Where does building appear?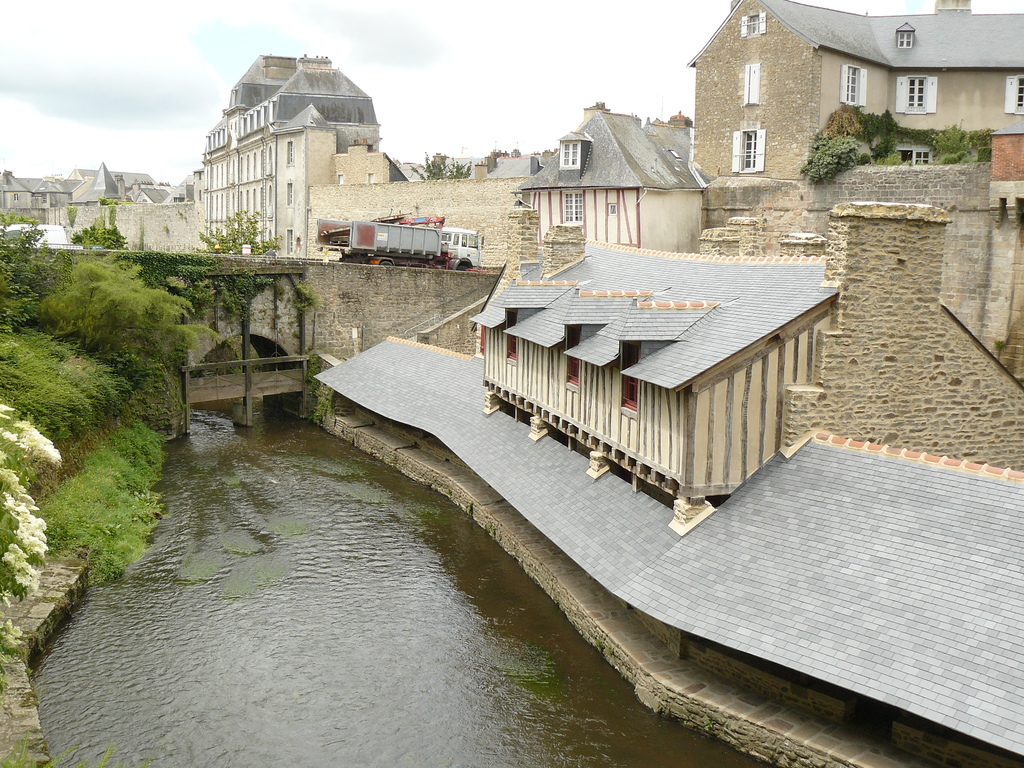
Appears at left=313, top=111, right=703, bottom=271.
